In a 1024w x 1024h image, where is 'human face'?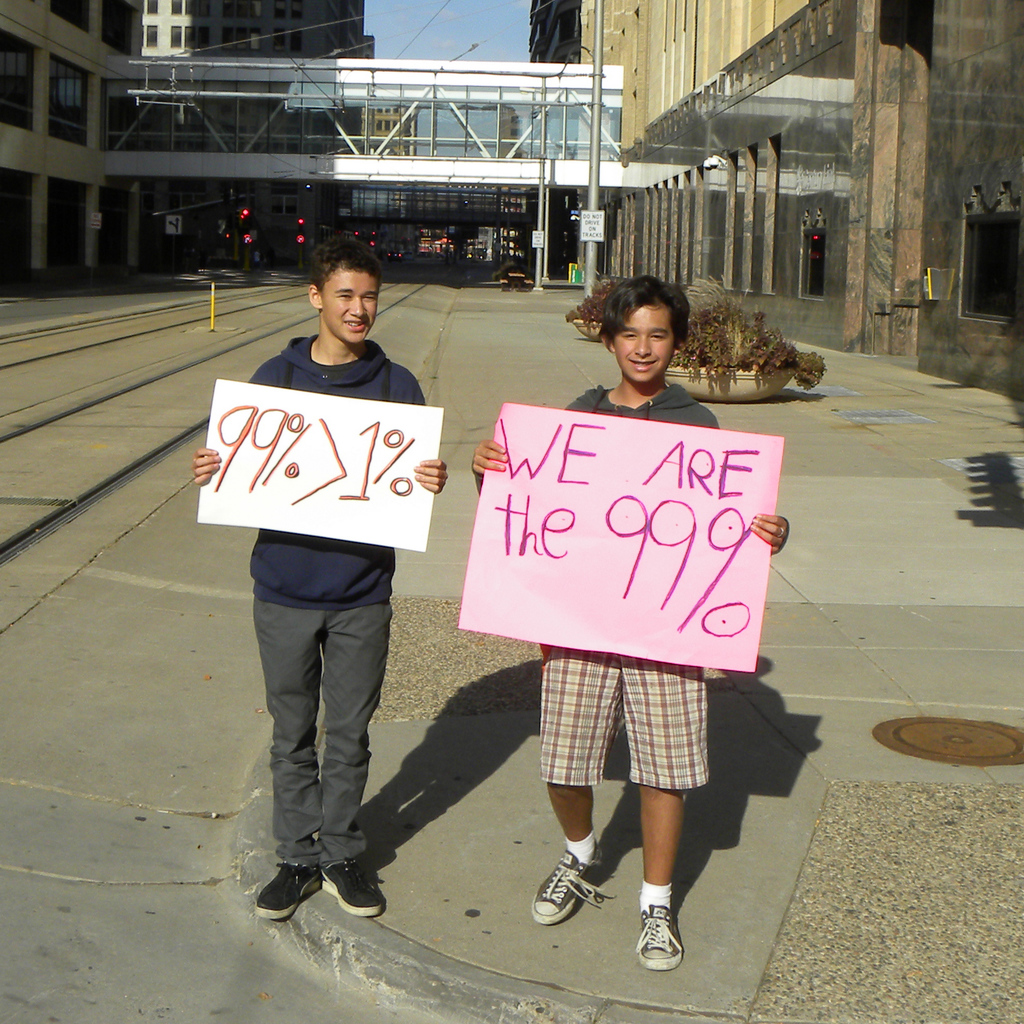
(319, 266, 376, 347).
